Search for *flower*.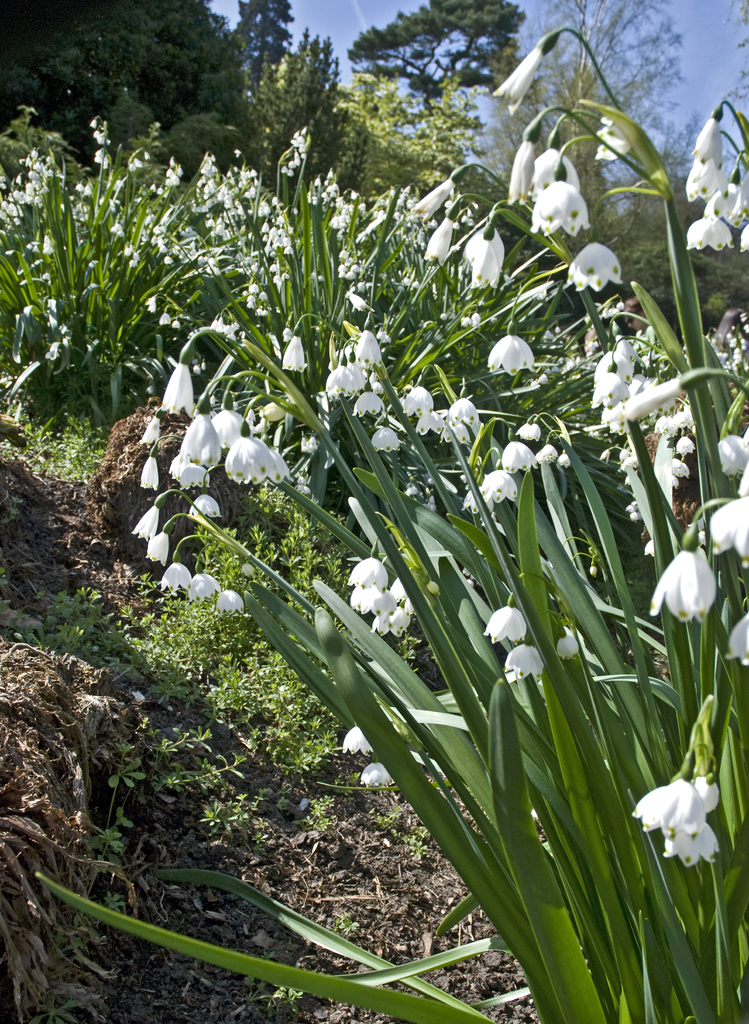
Found at 358/760/400/795.
